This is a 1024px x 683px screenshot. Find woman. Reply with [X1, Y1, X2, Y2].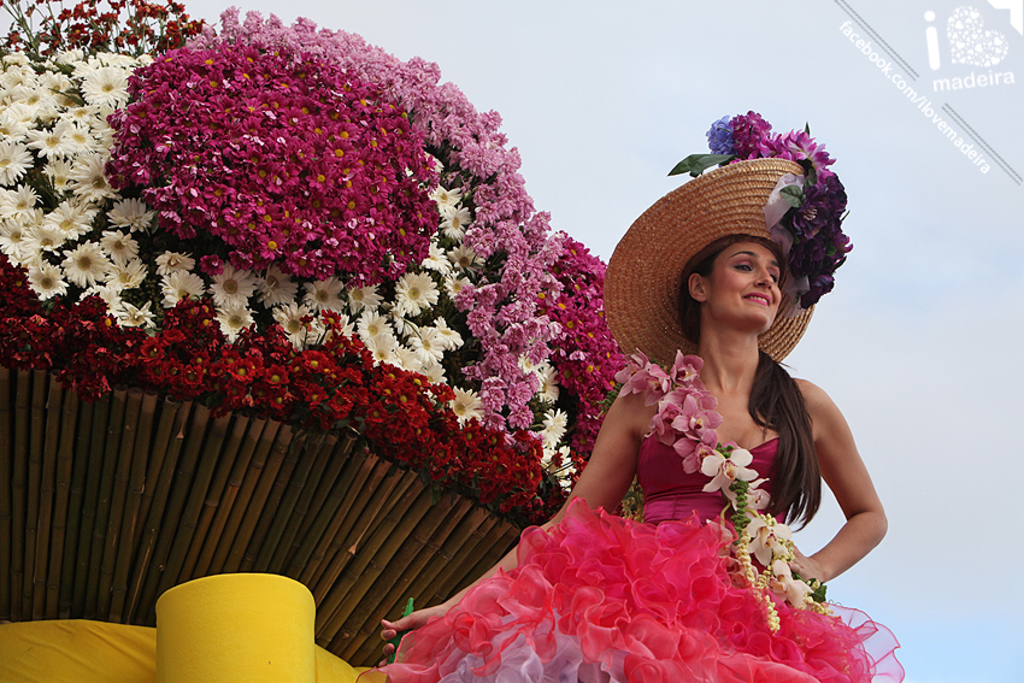
[412, 200, 890, 681].
